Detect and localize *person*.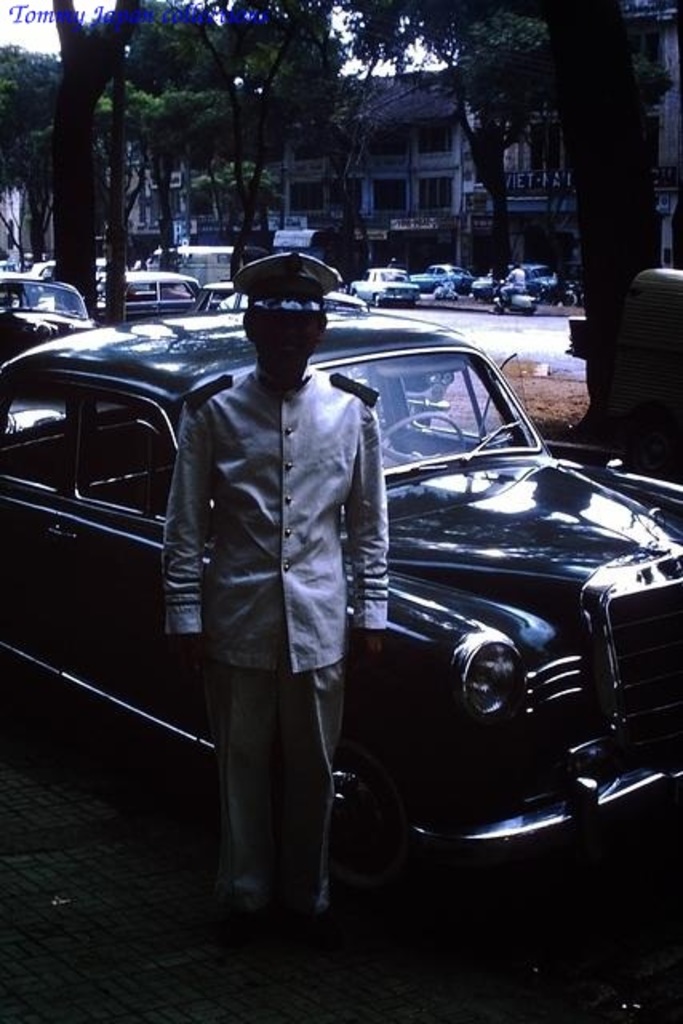
Localized at bbox(166, 253, 393, 923).
